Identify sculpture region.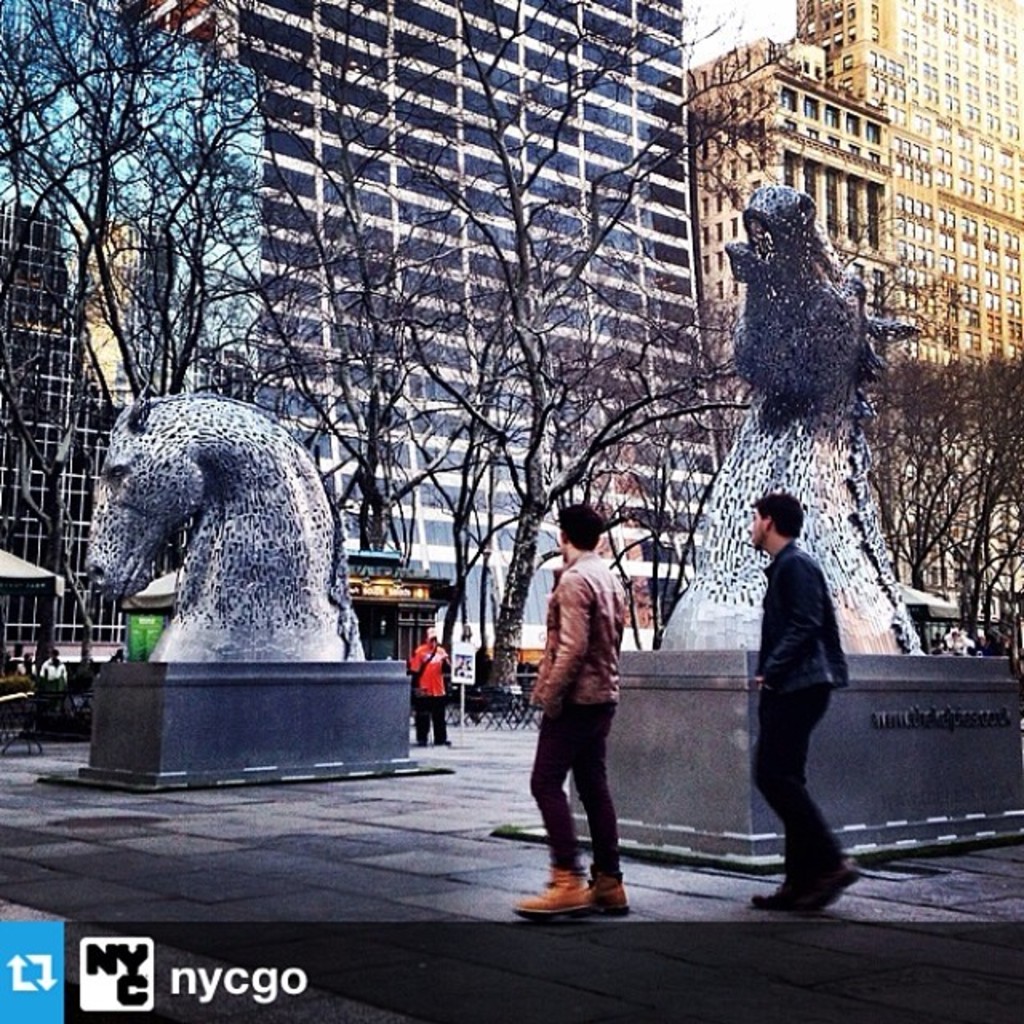
Region: 646, 179, 930, 659.
